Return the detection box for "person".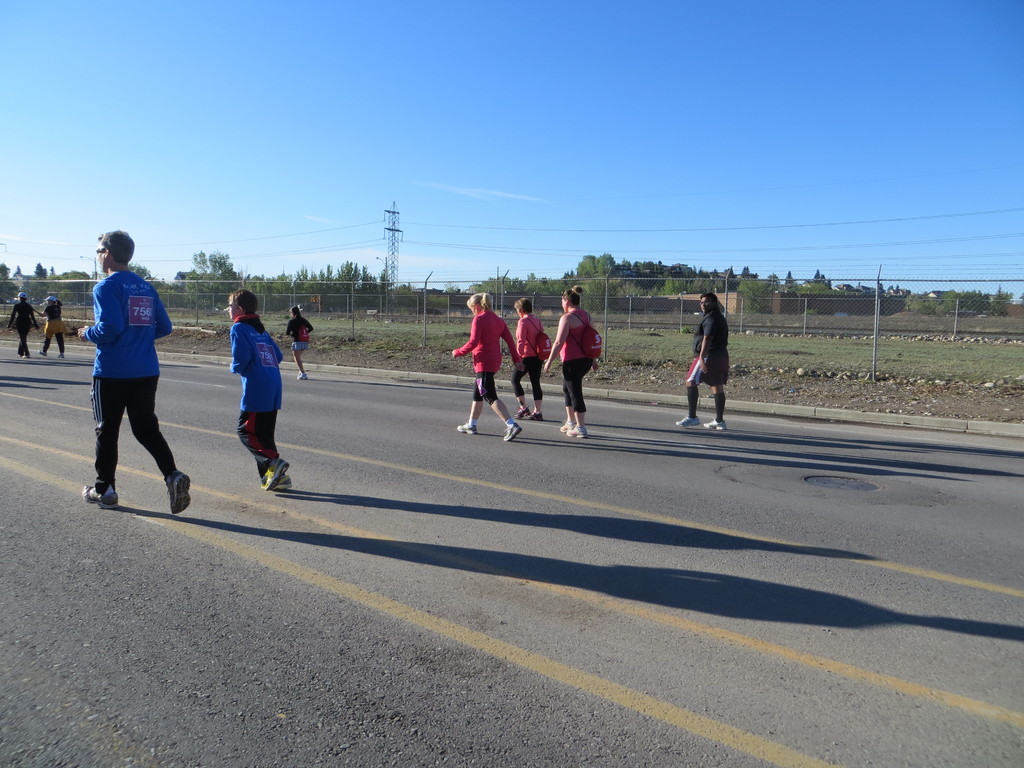
[546, 289, 600, 440].
